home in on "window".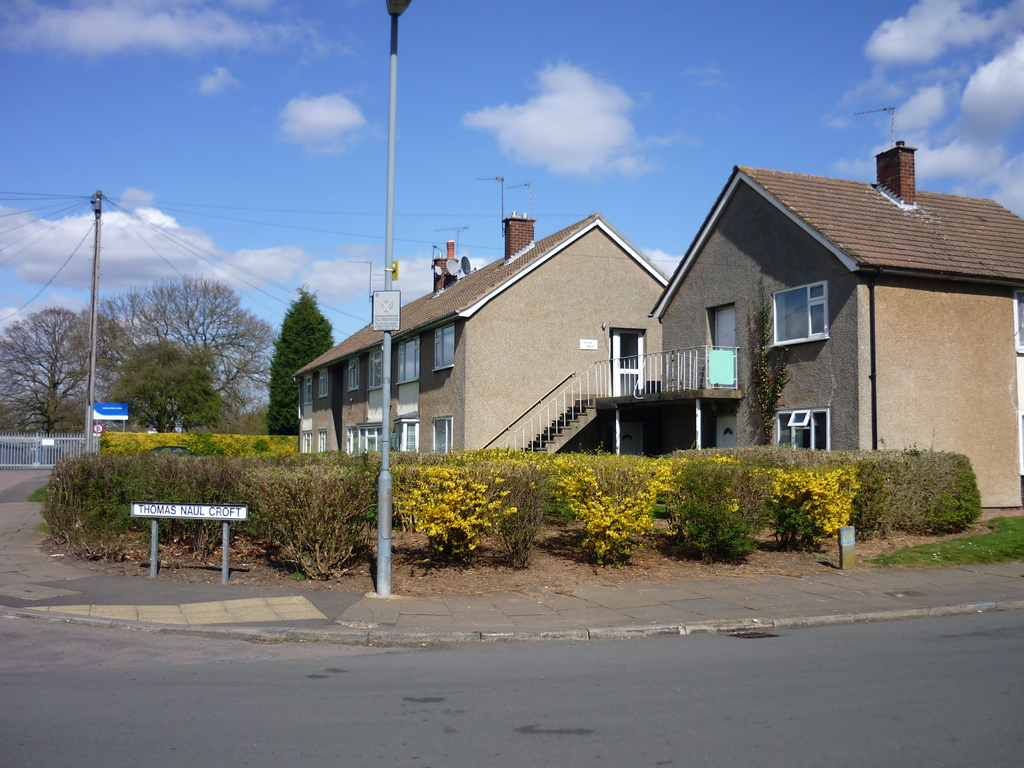
Homed in at [x1=351, y1=359, x2=362, y2=392].
